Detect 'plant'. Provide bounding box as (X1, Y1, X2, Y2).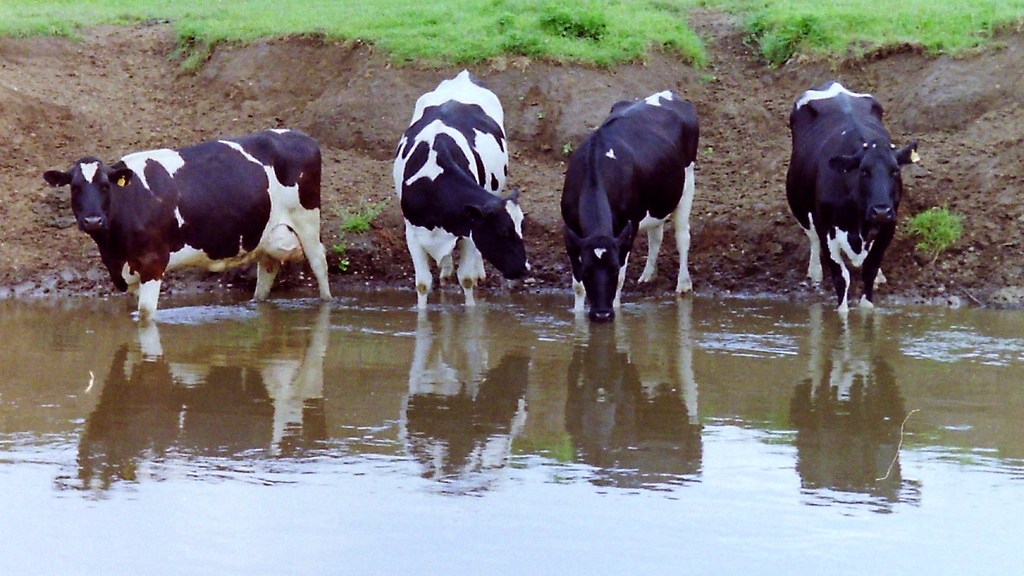
(891, 195, 971, 279).
